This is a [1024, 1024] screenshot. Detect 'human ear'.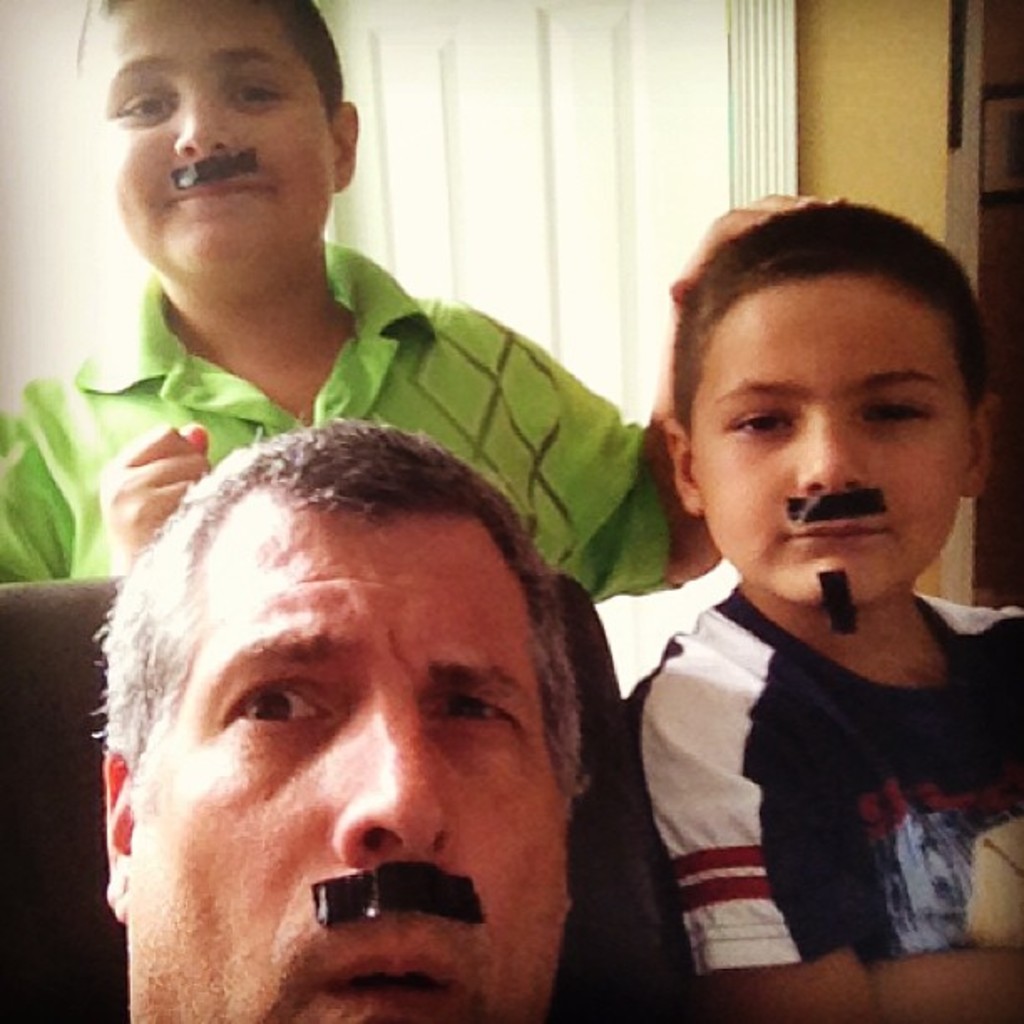
[326,97,358,192].
